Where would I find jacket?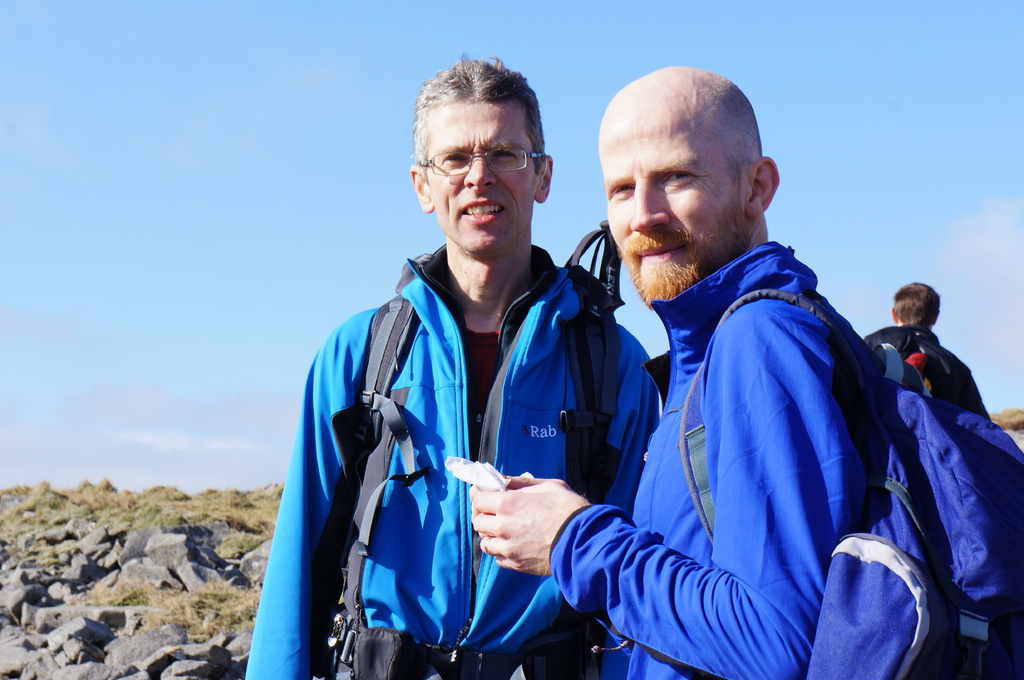
At bbox(570, 175, 954, 679).
